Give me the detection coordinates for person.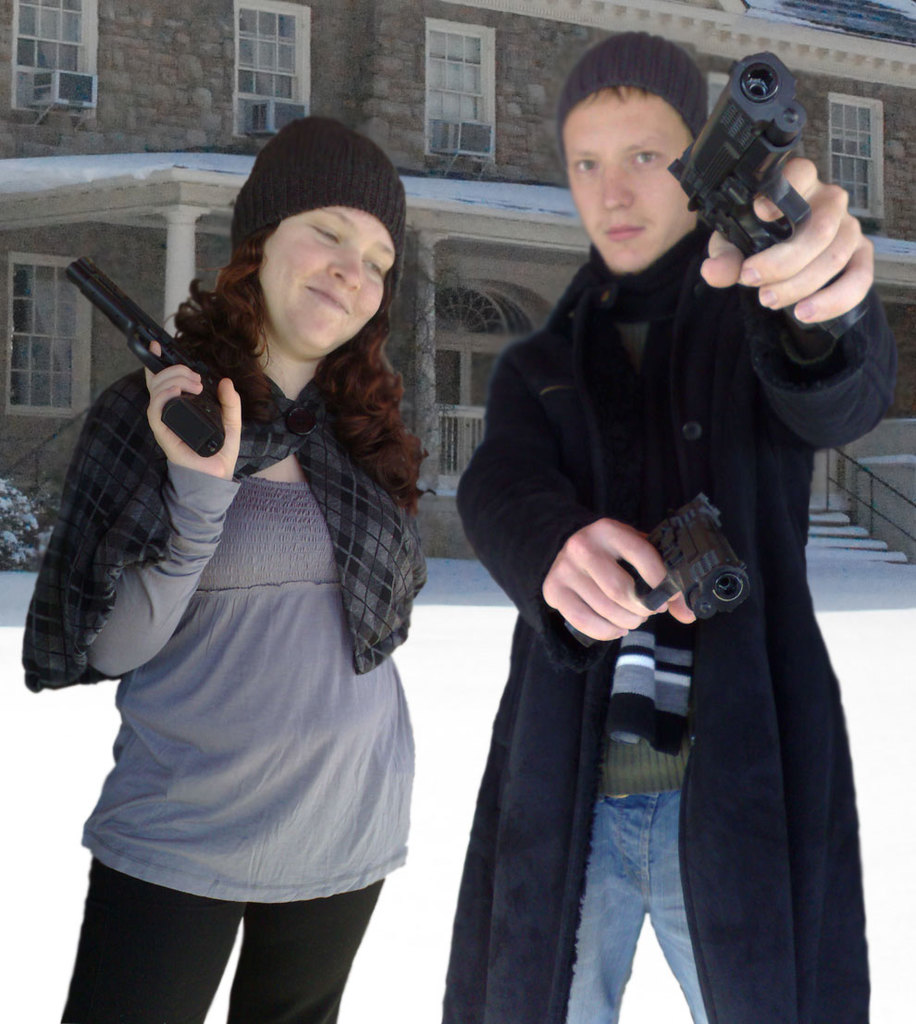
(434,31,877,1023).
